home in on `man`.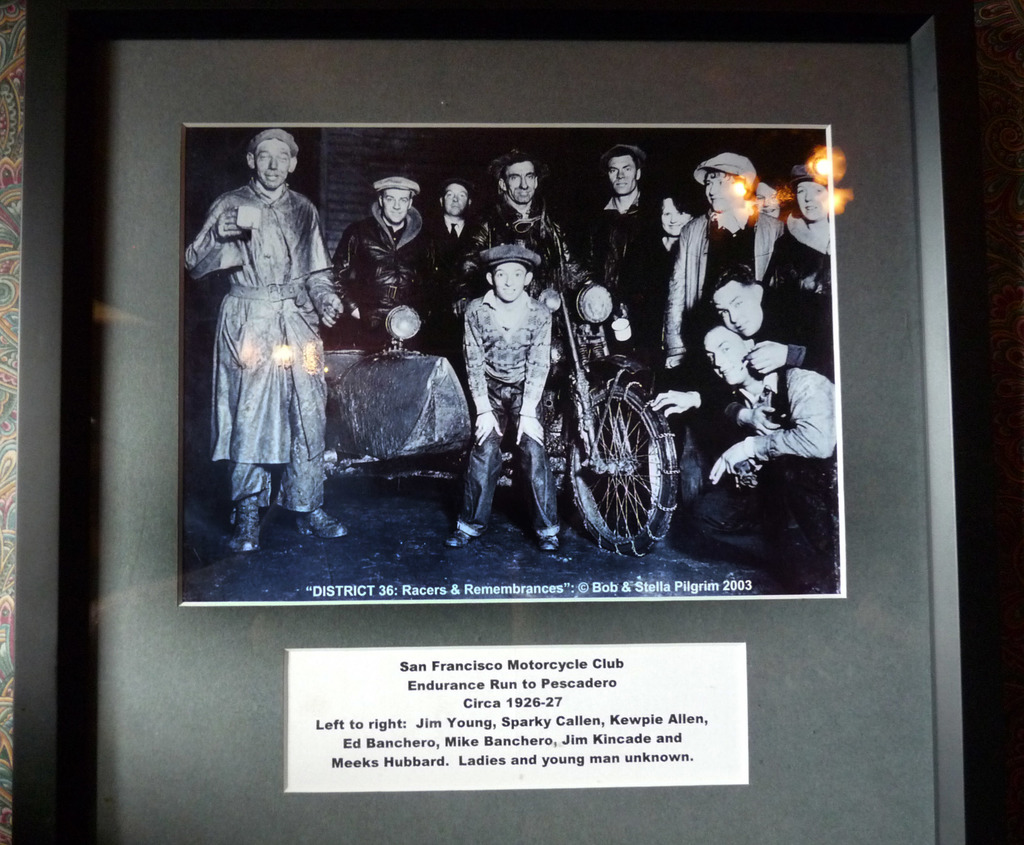
Homed in at pyautogui.locateOnScreen(719, 264, 844, 588).
